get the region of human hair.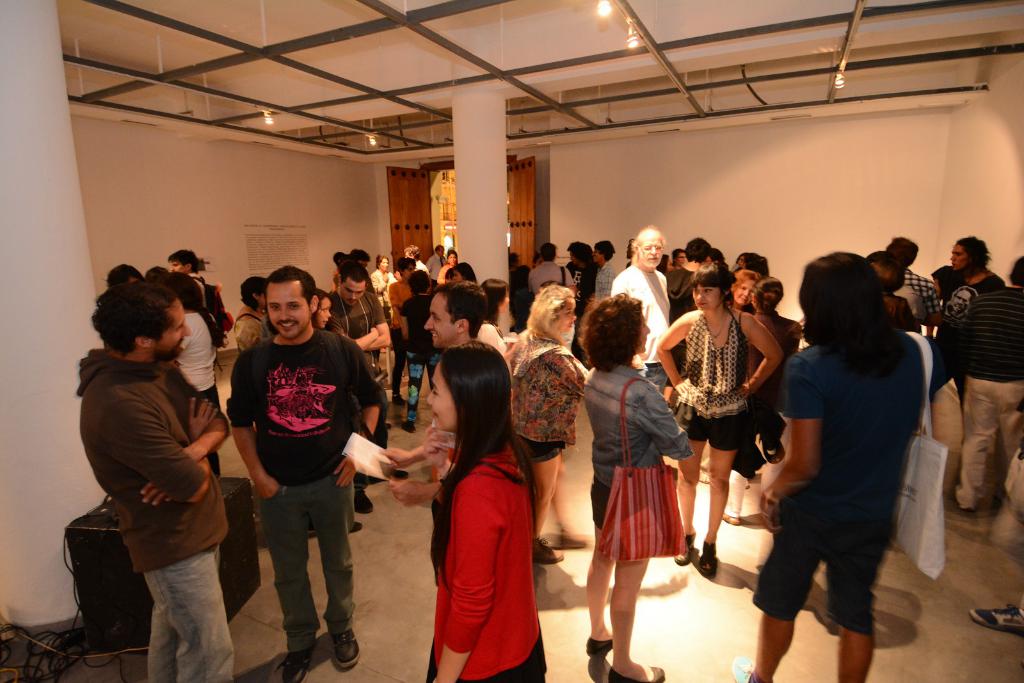
pyautogui.locateOnScreen(410, 270, 433, 298).
